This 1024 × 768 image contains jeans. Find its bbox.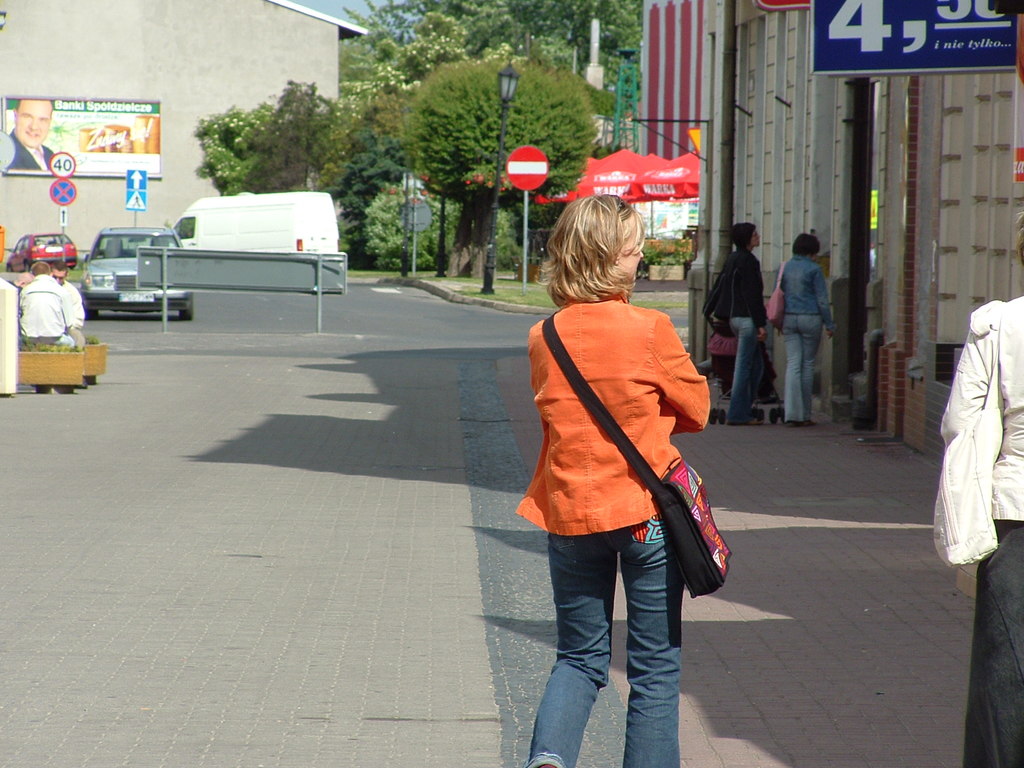
Rect(730, 317, 767, 423).
